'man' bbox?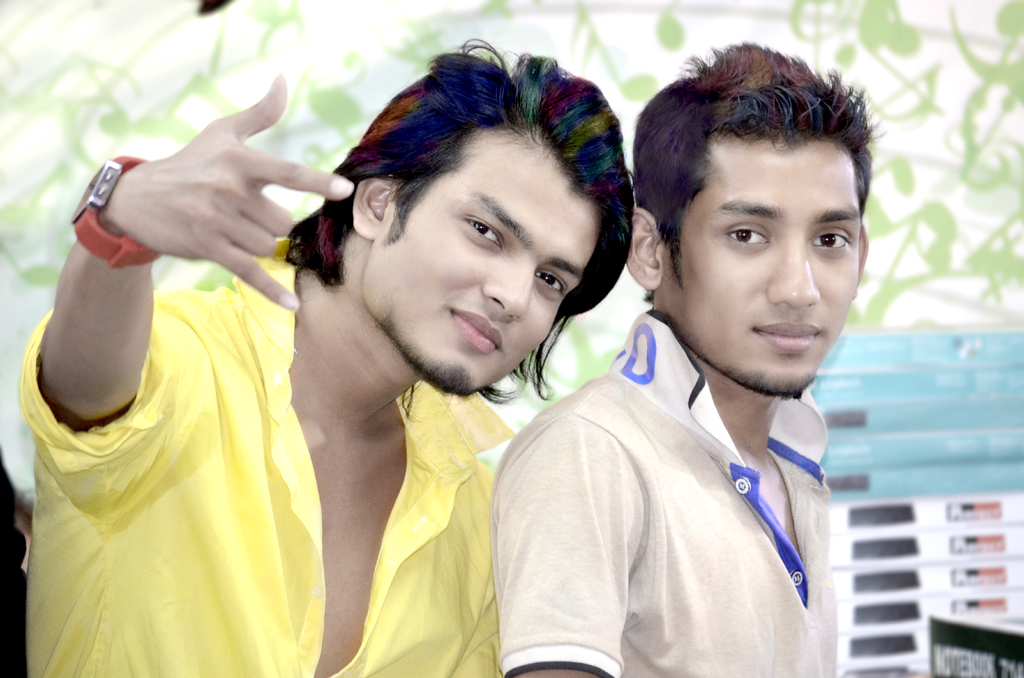
left=17, top=33, right=639, bottom=677
